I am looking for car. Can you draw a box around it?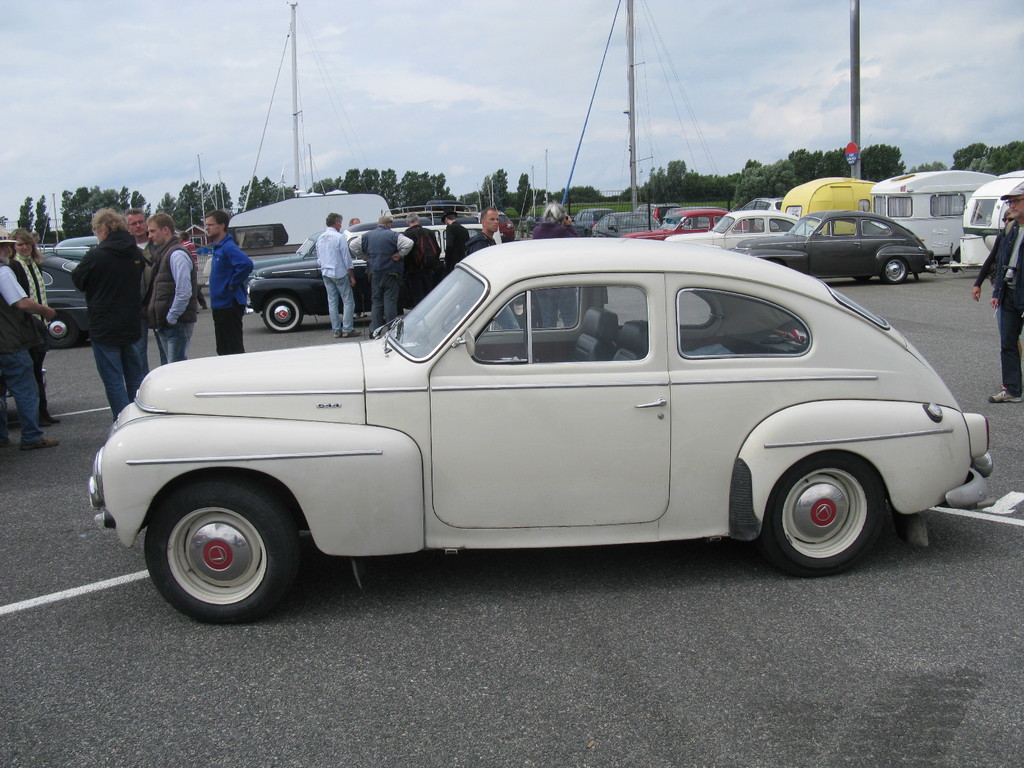
Sure, the bounding box is 89:239:993:627.
